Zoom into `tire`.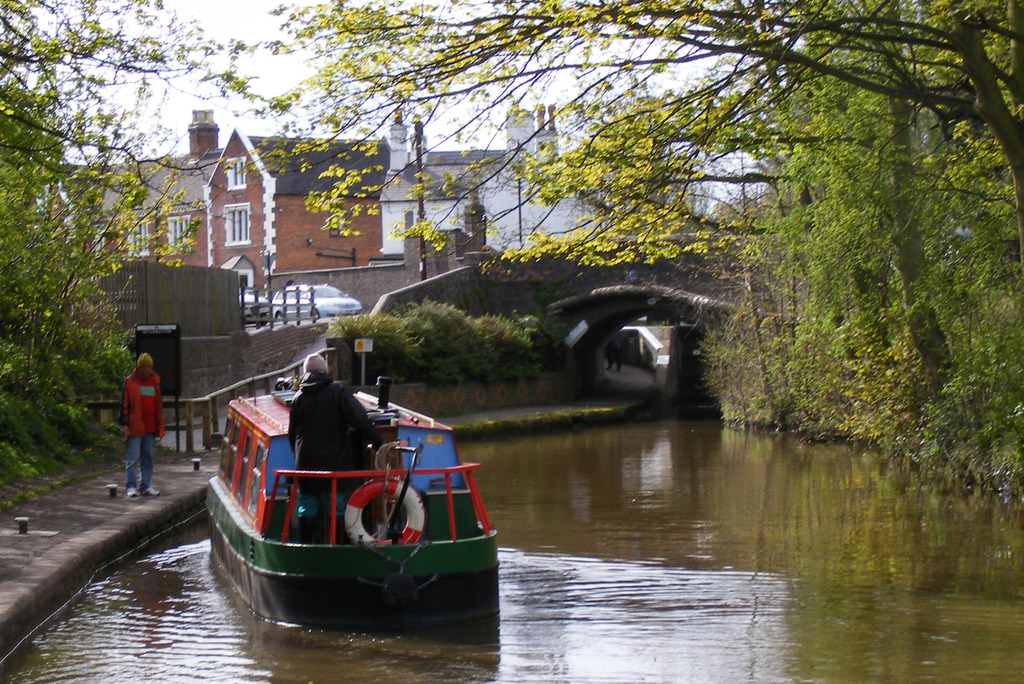
Zoom target: Rect(275, 312, 286, 324).
